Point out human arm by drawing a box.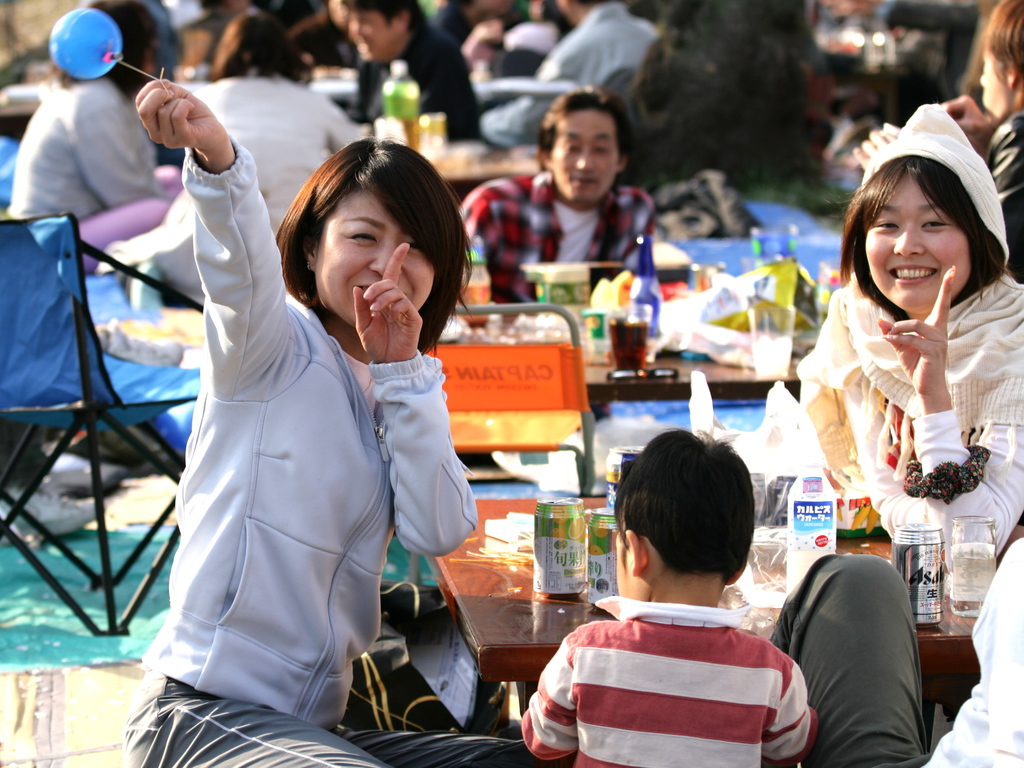
[x1=941, y1=93, x2=998, y2=156].
